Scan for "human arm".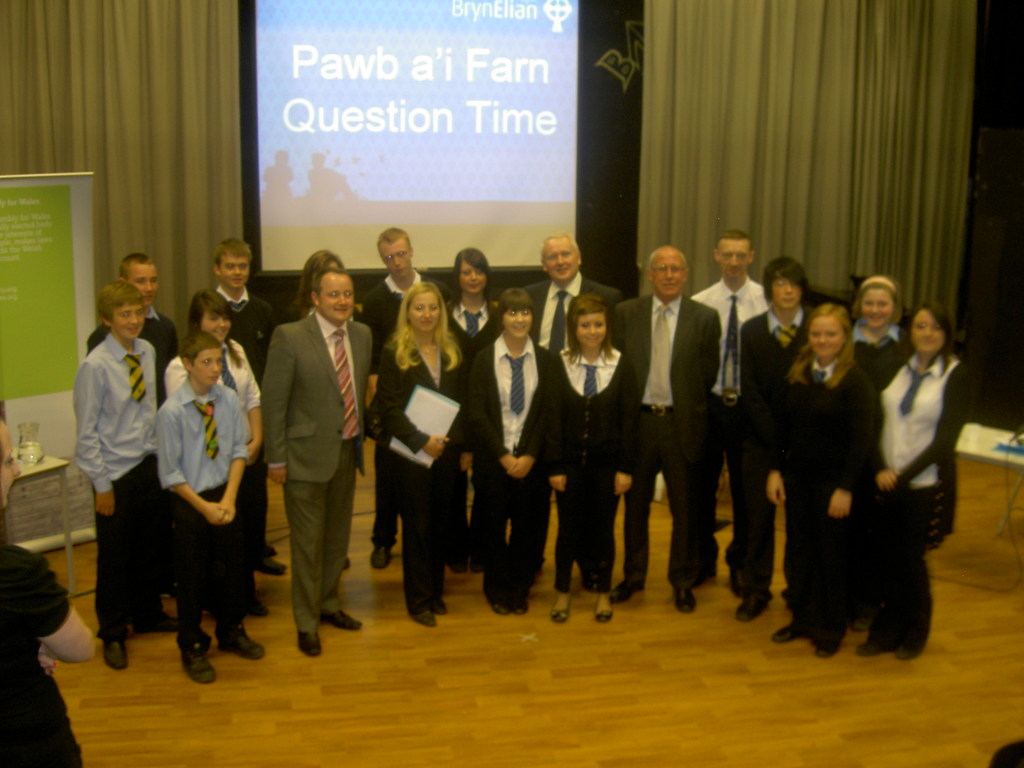
Scan result: x1=885, y1=365, x2=972, y2=495.
